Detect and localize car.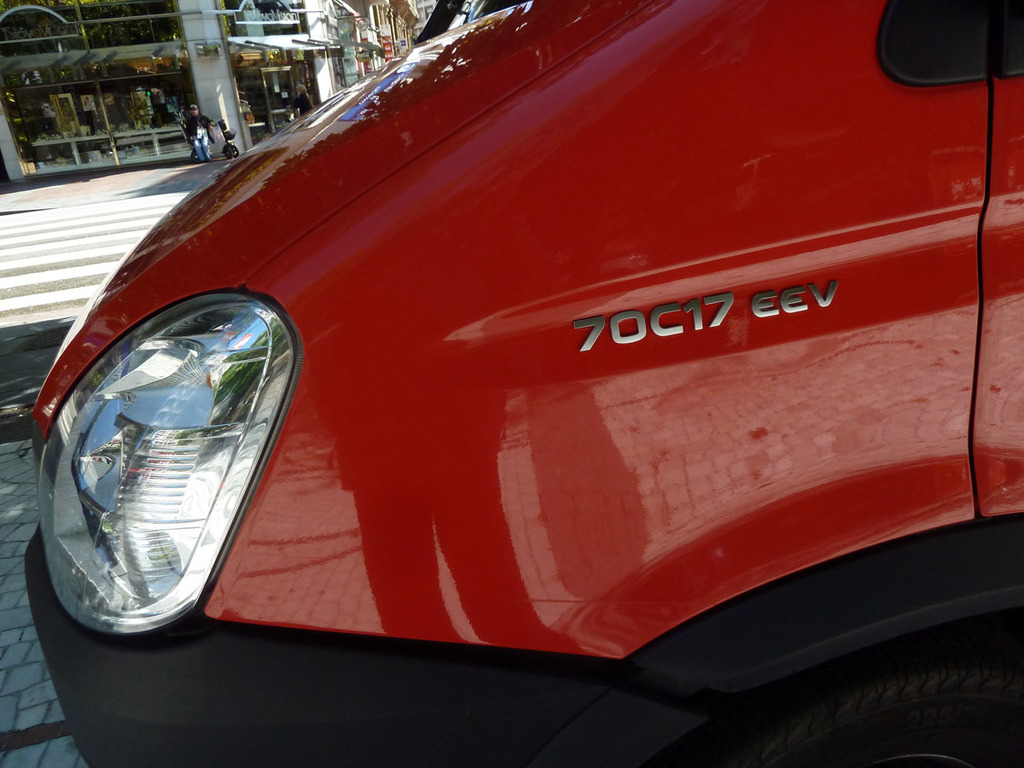
Localized at bbox(27, 11, 964, 733).
